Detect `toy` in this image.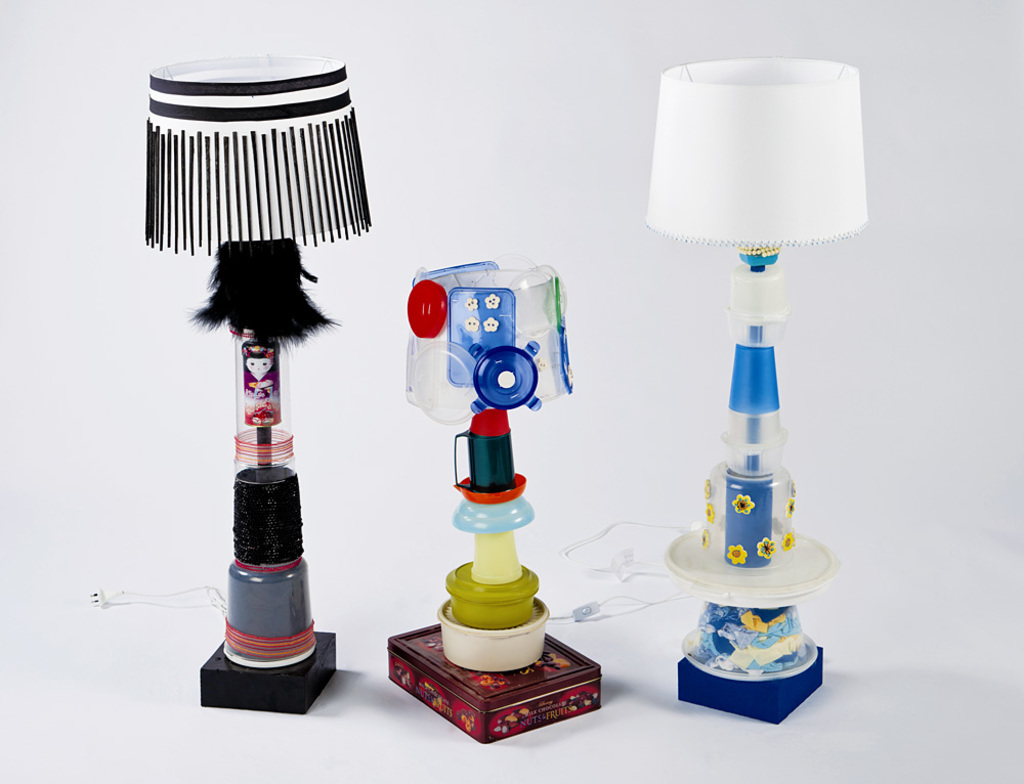
Detection: 394/247/623/747.
